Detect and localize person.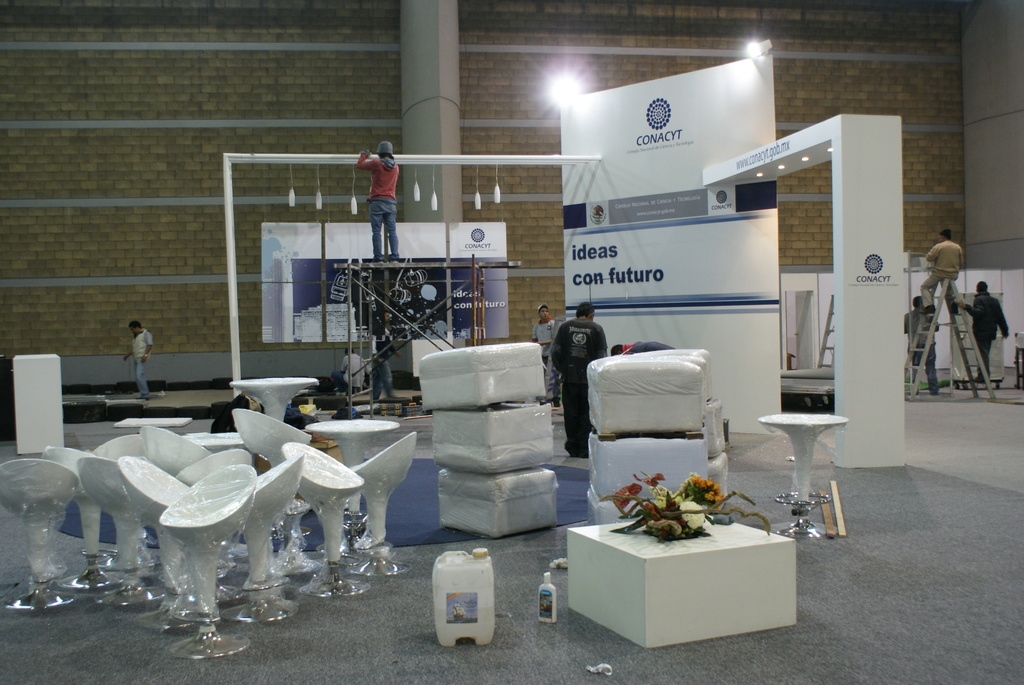
Localized at left=900, top=299, right=942, bottom=399.
